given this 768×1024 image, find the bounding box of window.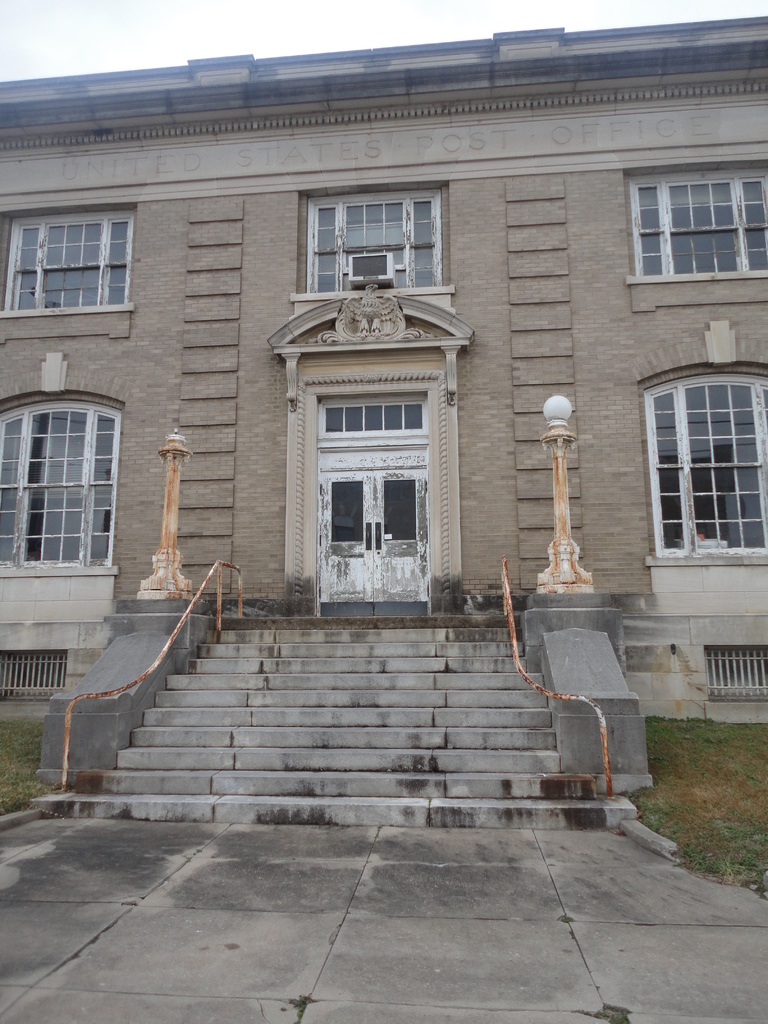
rect(20, 369, 131, 579).
